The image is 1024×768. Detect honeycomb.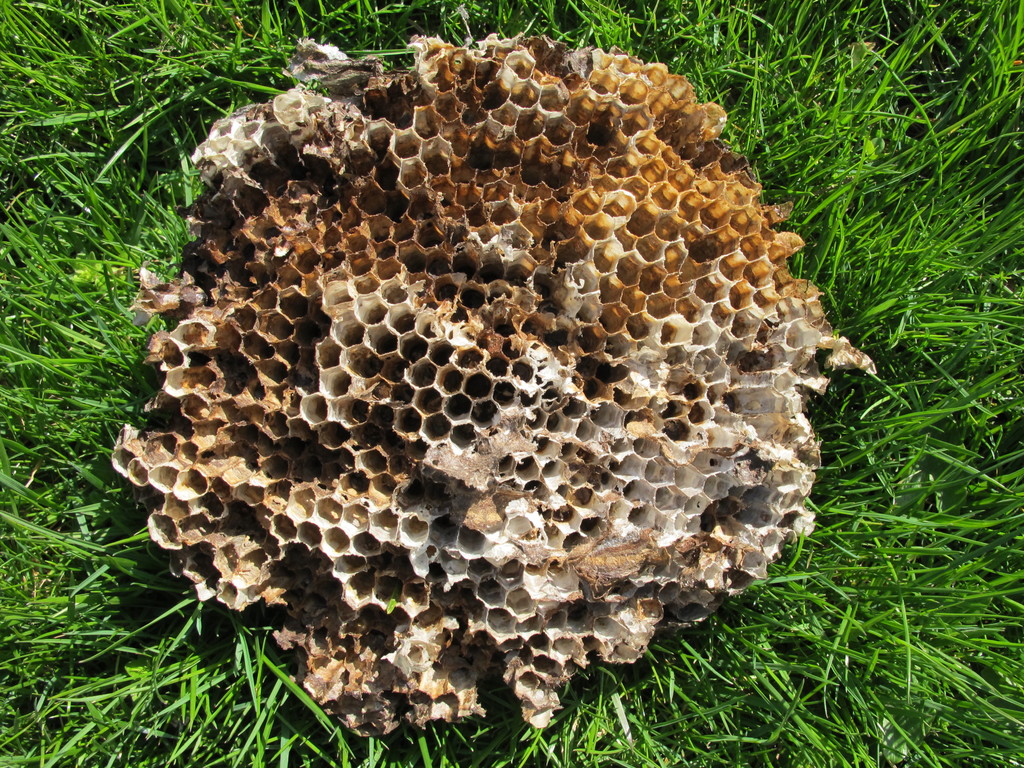
Detection: detection(113, 25, 879, 733).
